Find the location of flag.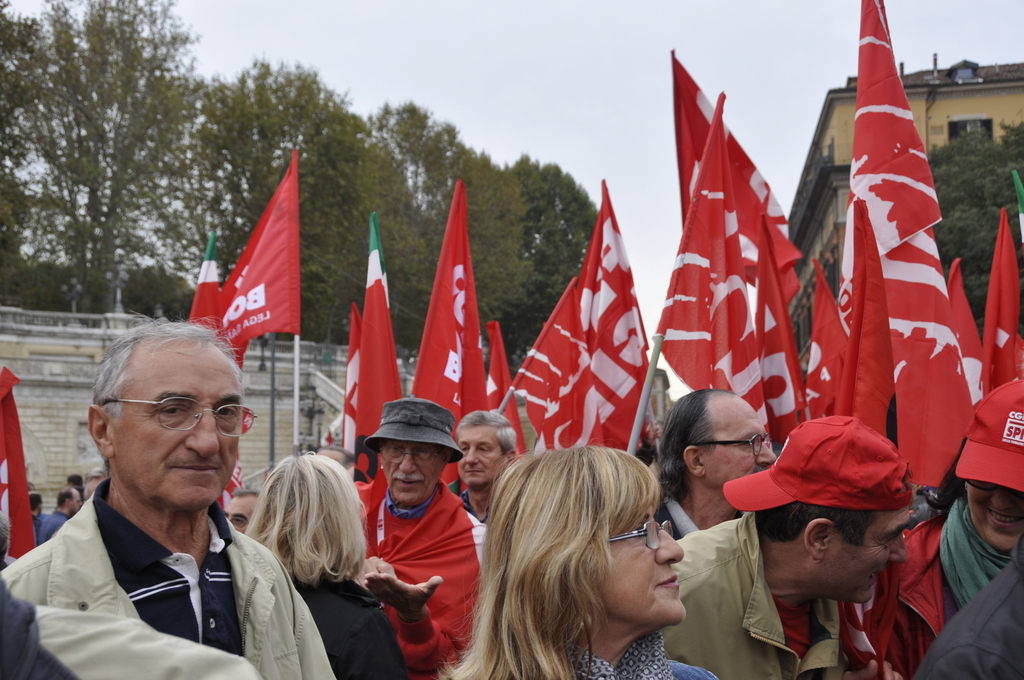
Location: <box>974,200,1023,381</box>.
